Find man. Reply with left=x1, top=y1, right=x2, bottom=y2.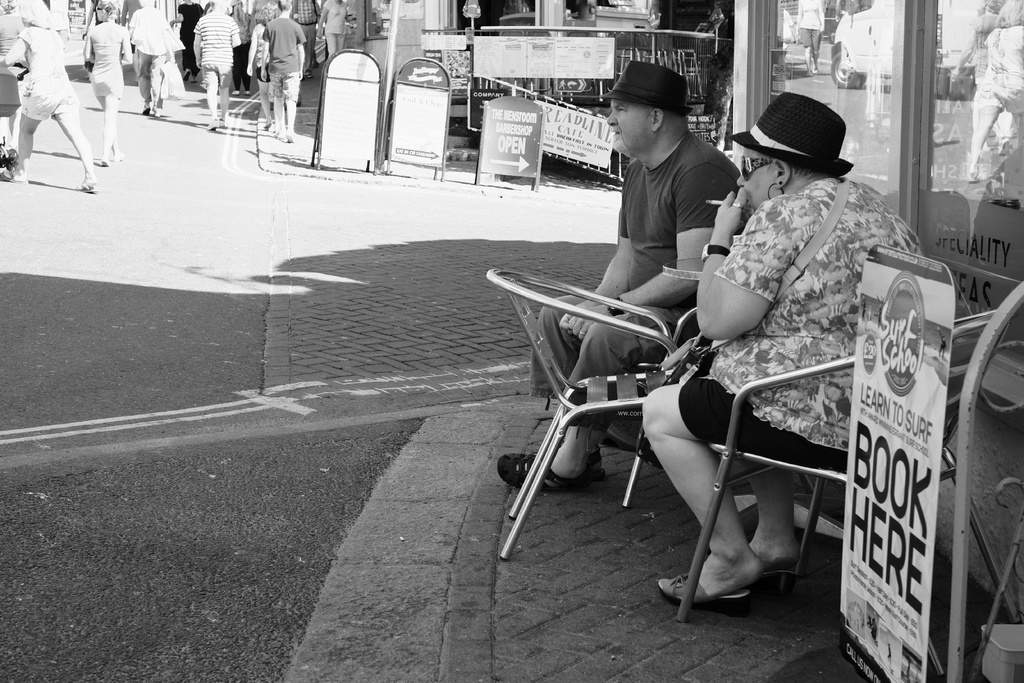
left=497, top=58, right=751, bottom=491.
